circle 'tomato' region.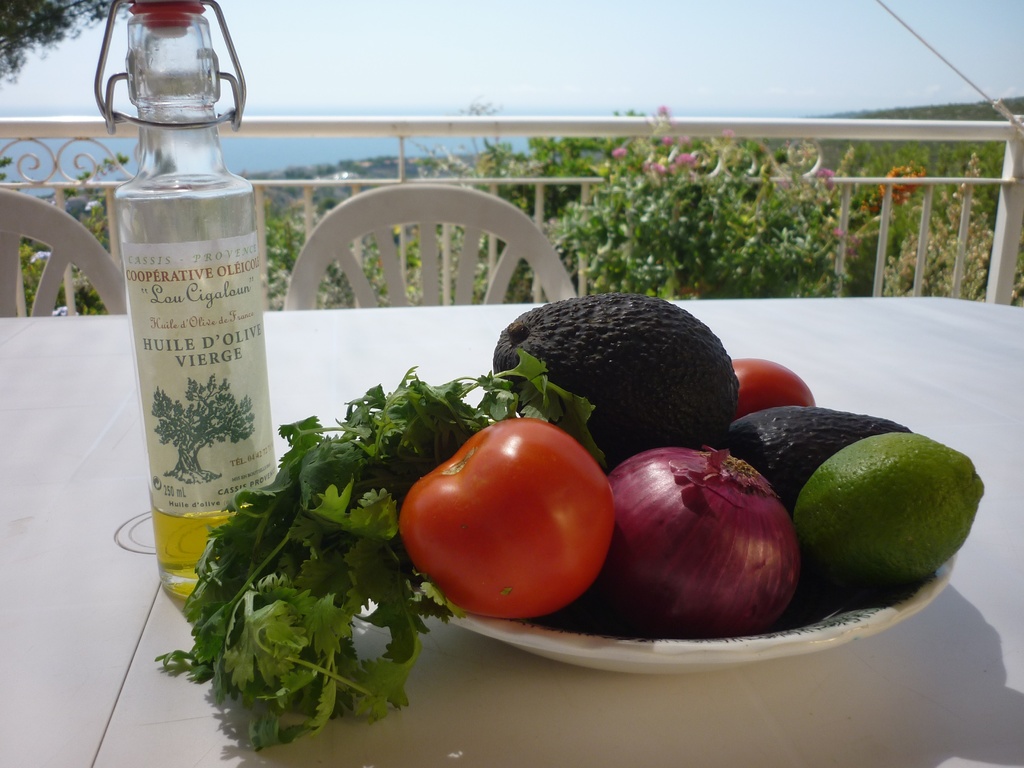
Region: 404, 417, 624, 623.
